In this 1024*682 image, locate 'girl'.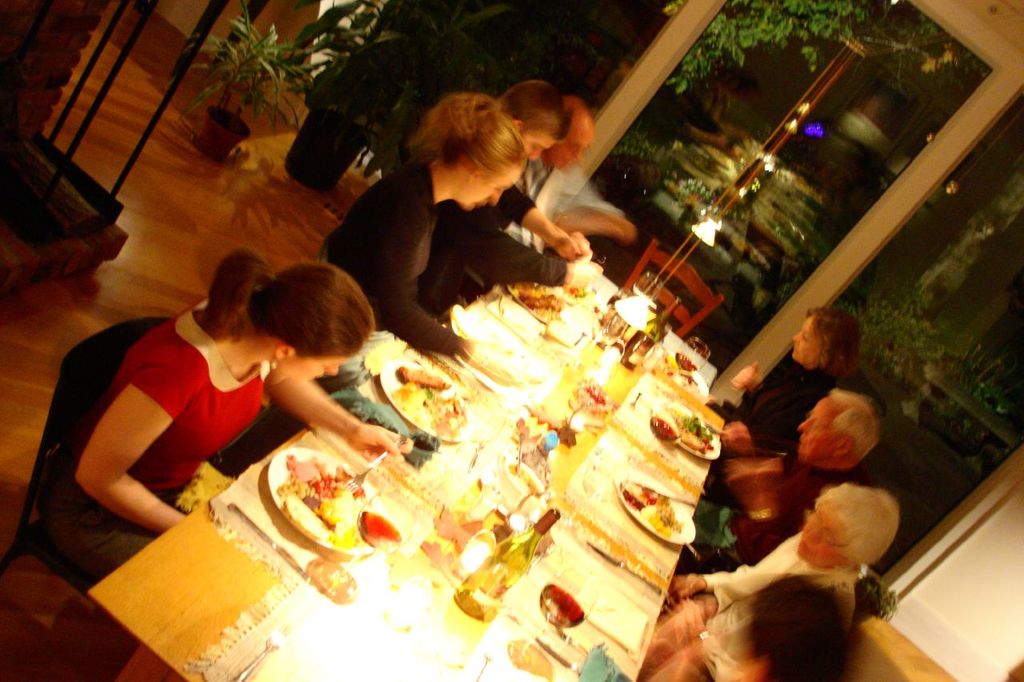
Bounding box: {"x1": 29, "y1": 257, "x2": 365, "y2": 570}.
